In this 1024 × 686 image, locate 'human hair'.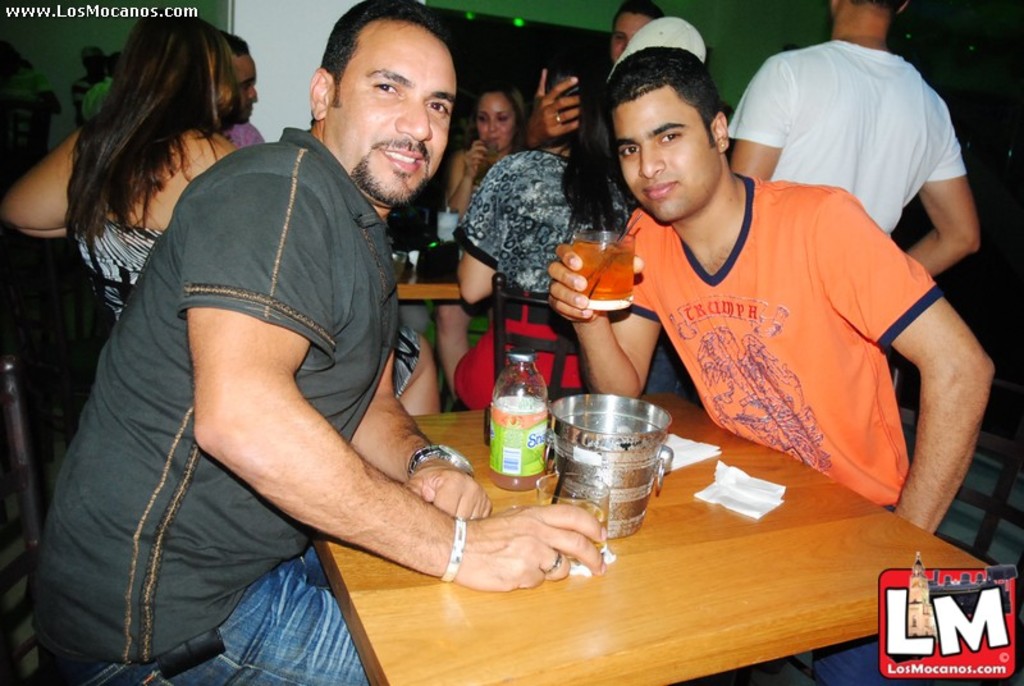
Bounding box: box=[614, 0, 667, 29].
